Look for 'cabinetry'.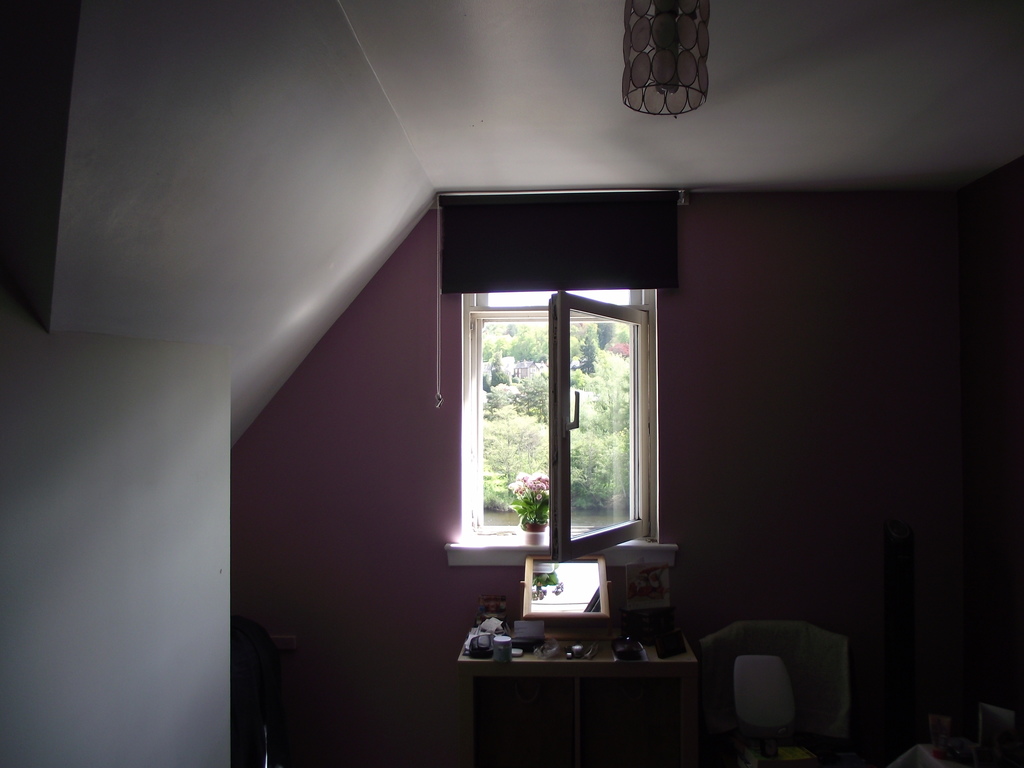
Found: <region>580, 673, 705, 767</region>.
